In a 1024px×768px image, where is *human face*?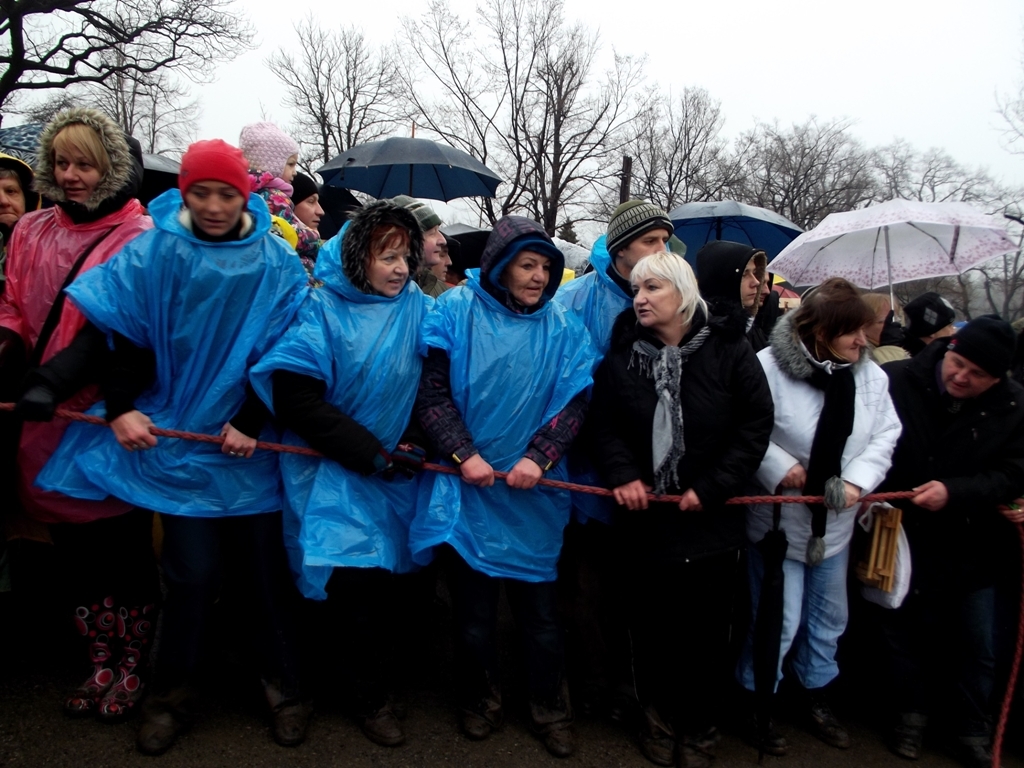
rect(283, 155, 301, 186).
